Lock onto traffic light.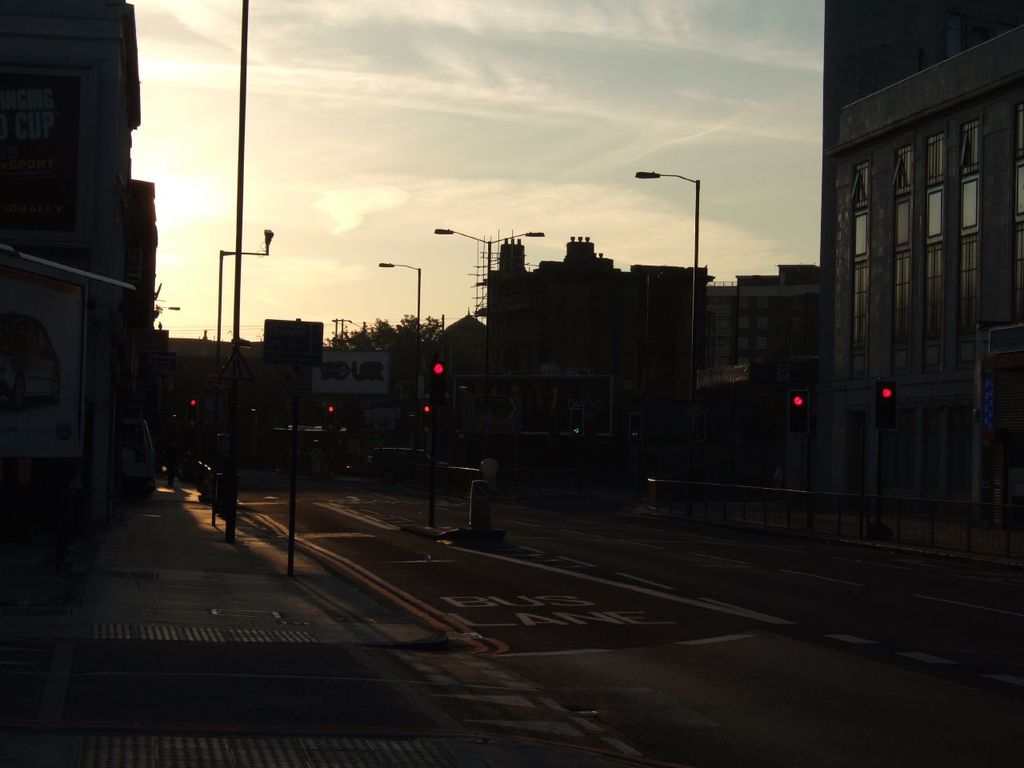
Locked: [left=629, top=414, right=642, bottom=442].
